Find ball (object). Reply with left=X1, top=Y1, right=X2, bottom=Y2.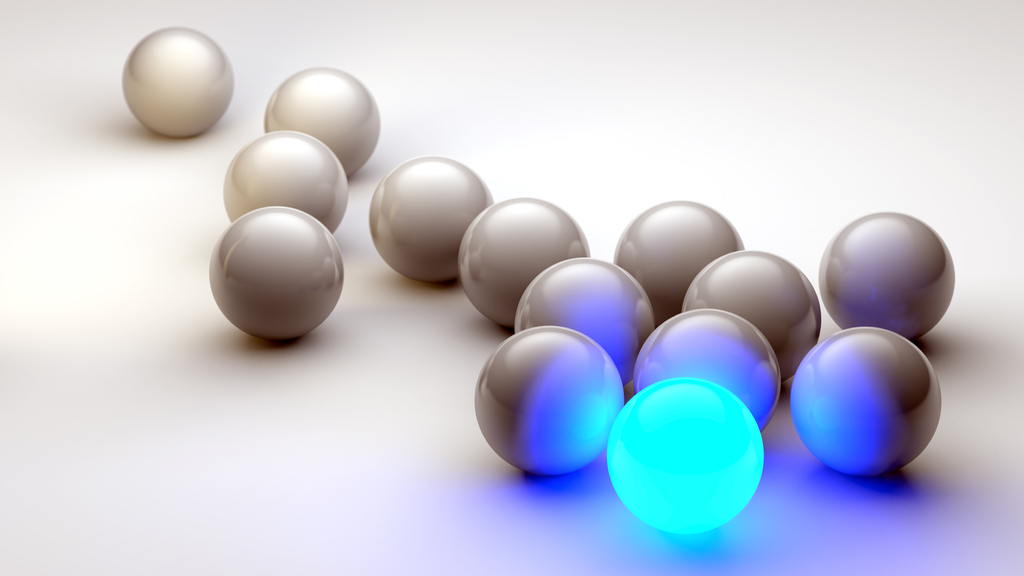
left=262, top=69, right=372, bottom=169.
